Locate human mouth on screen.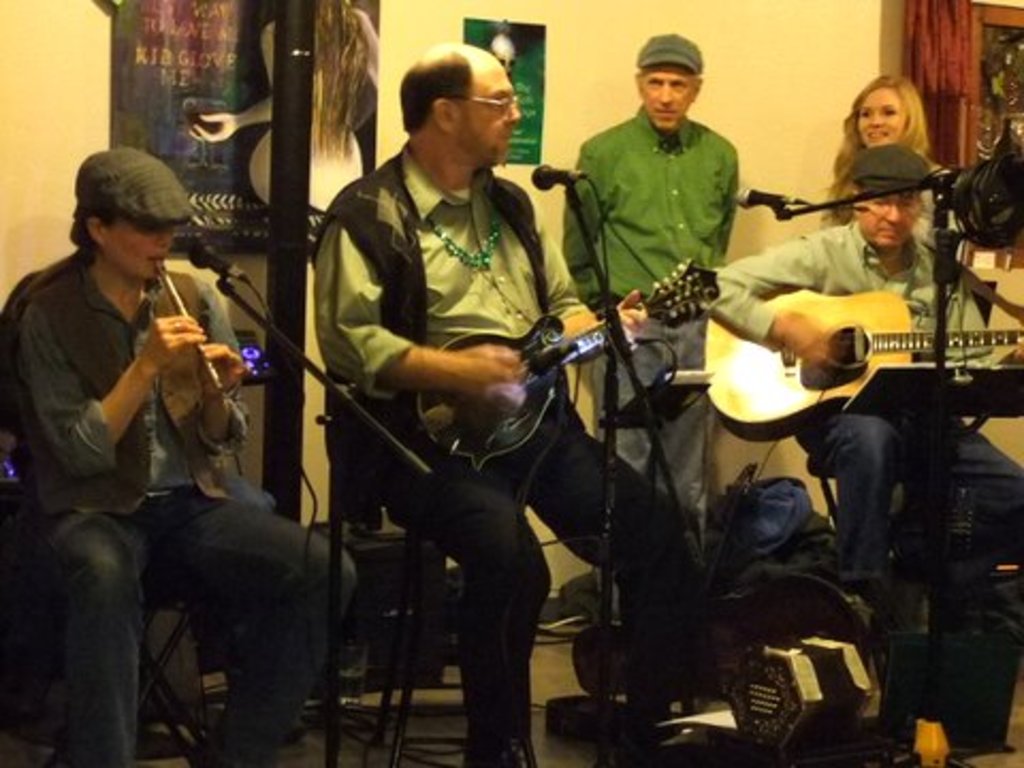
On screen at 879/226/902/237.
